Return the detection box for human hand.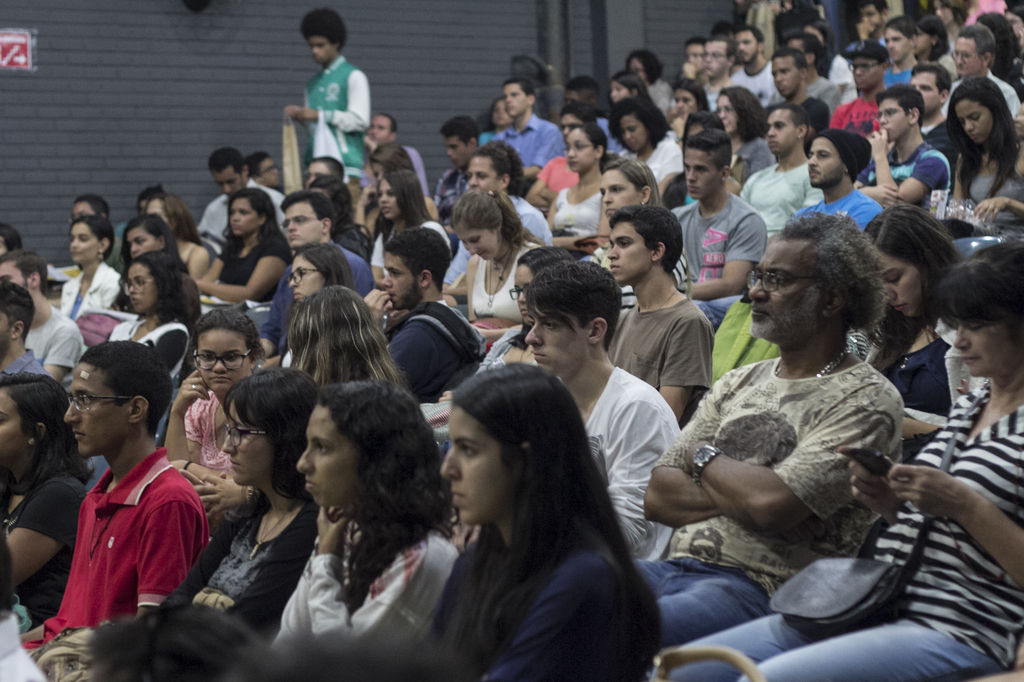
891 462 998 551.
